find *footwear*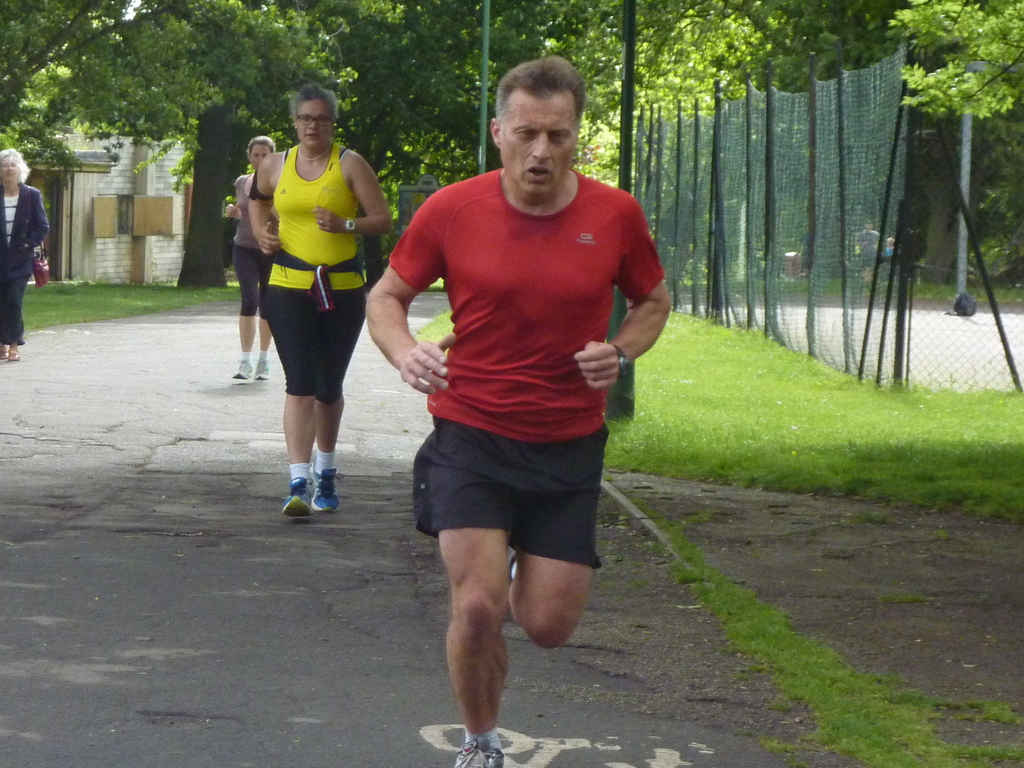
box=[0, 342, 7, 360]
